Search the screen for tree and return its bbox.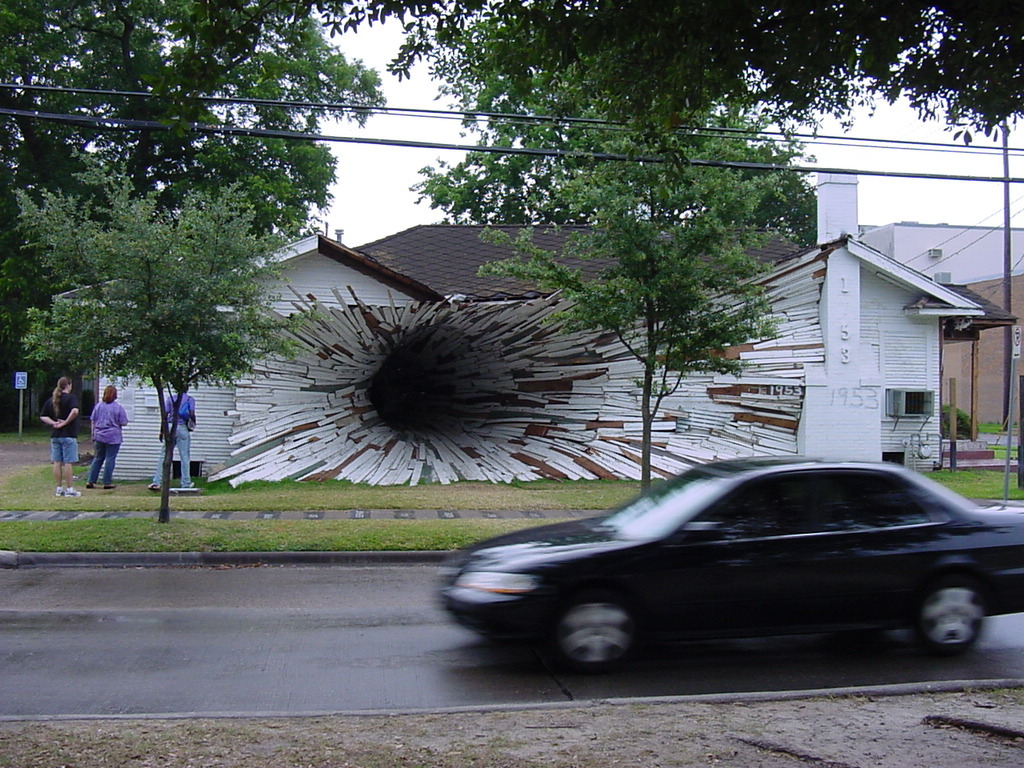
Found: {"left": 648, "top": 129, "right": 844, "bottom": 253}.
